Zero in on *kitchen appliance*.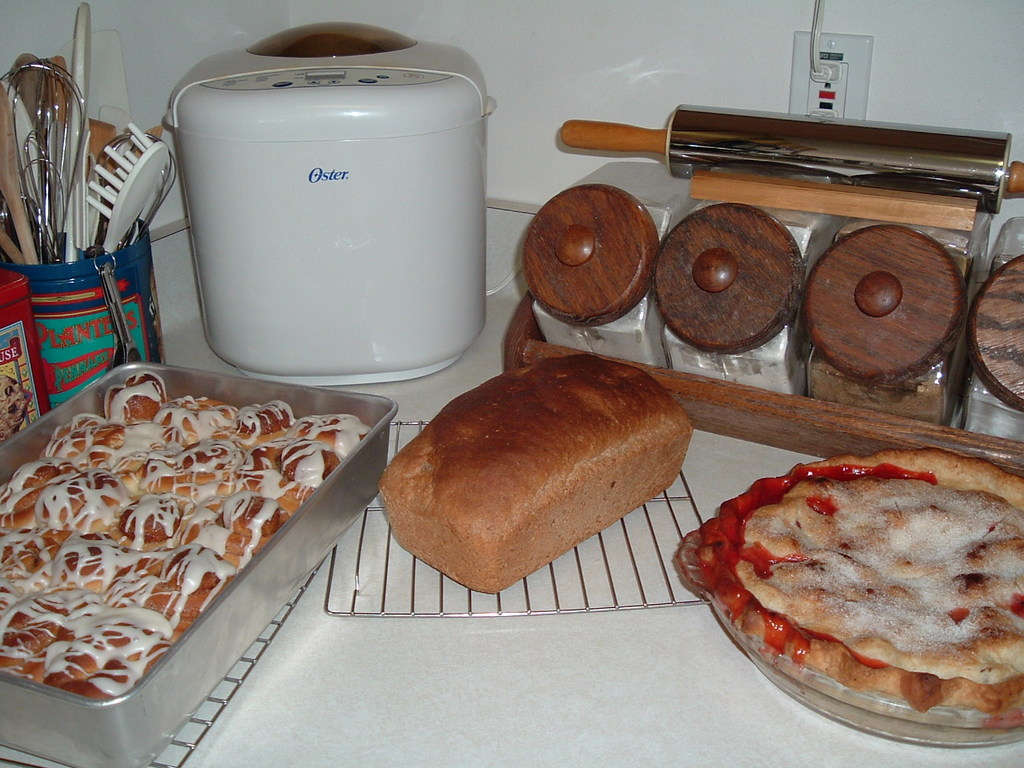
Zeroed in: l=0, t=270, r=36, b=454.
